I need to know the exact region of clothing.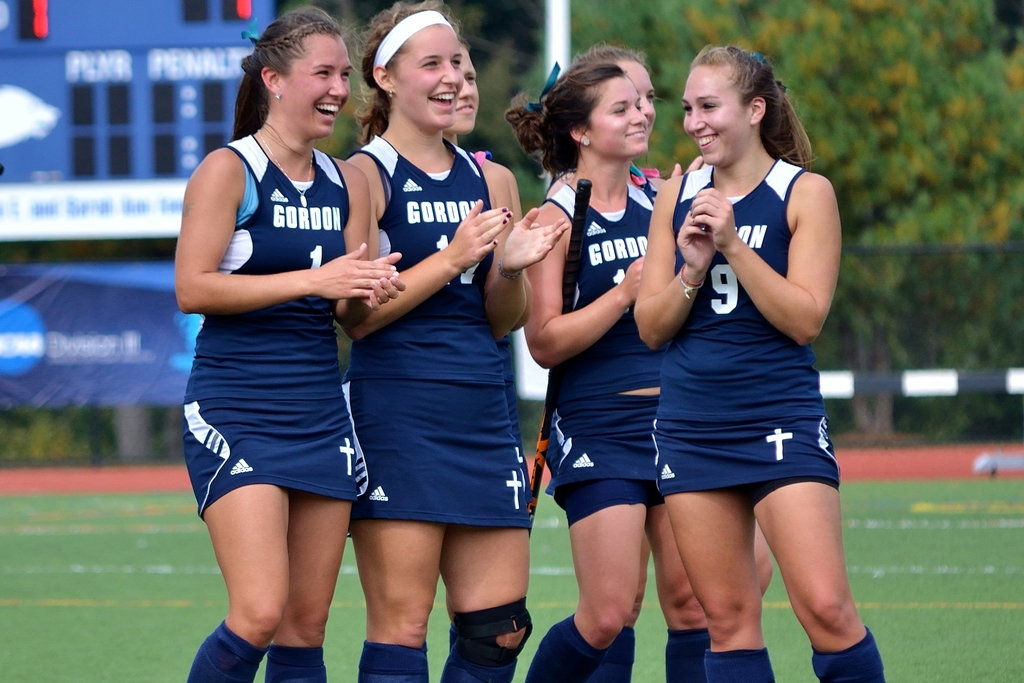
Region: crop(351, 133, 531, 524).
